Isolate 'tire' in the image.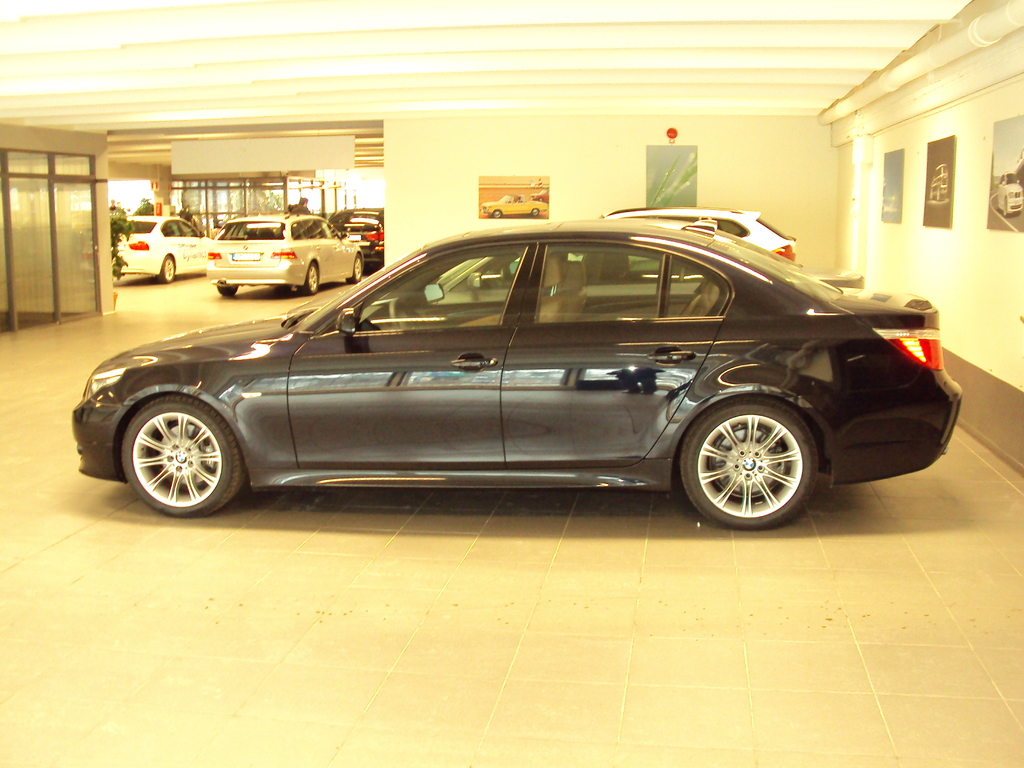
Isolated region: bbox=(490, 209, 504, 222).
